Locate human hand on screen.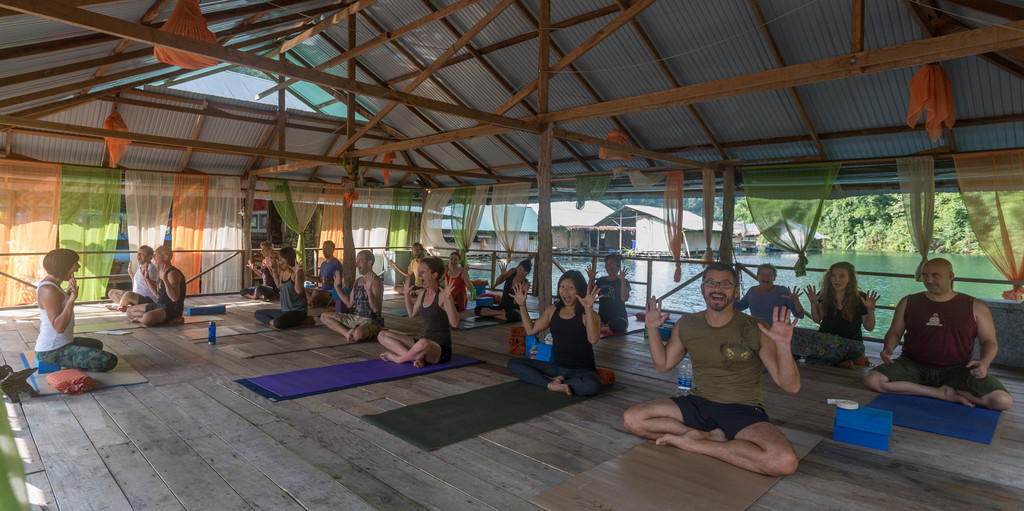
On screen at <region>438, 274, 458, 300</region>.
